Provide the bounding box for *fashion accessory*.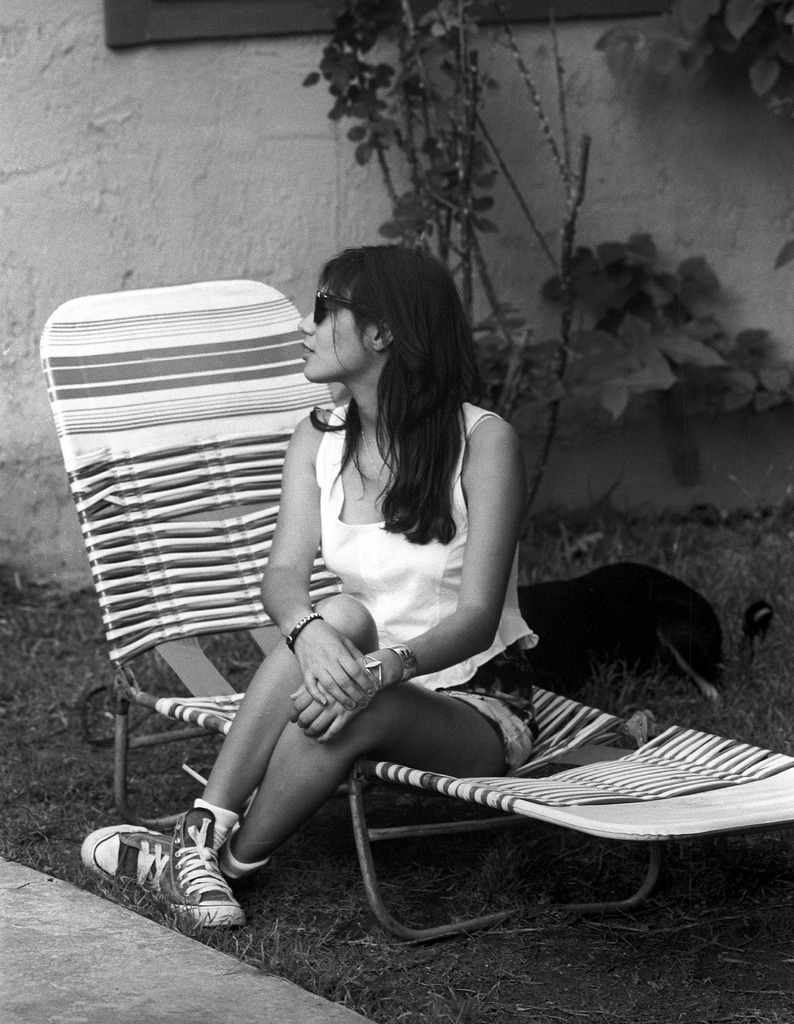
282, 612, 325, 656.
